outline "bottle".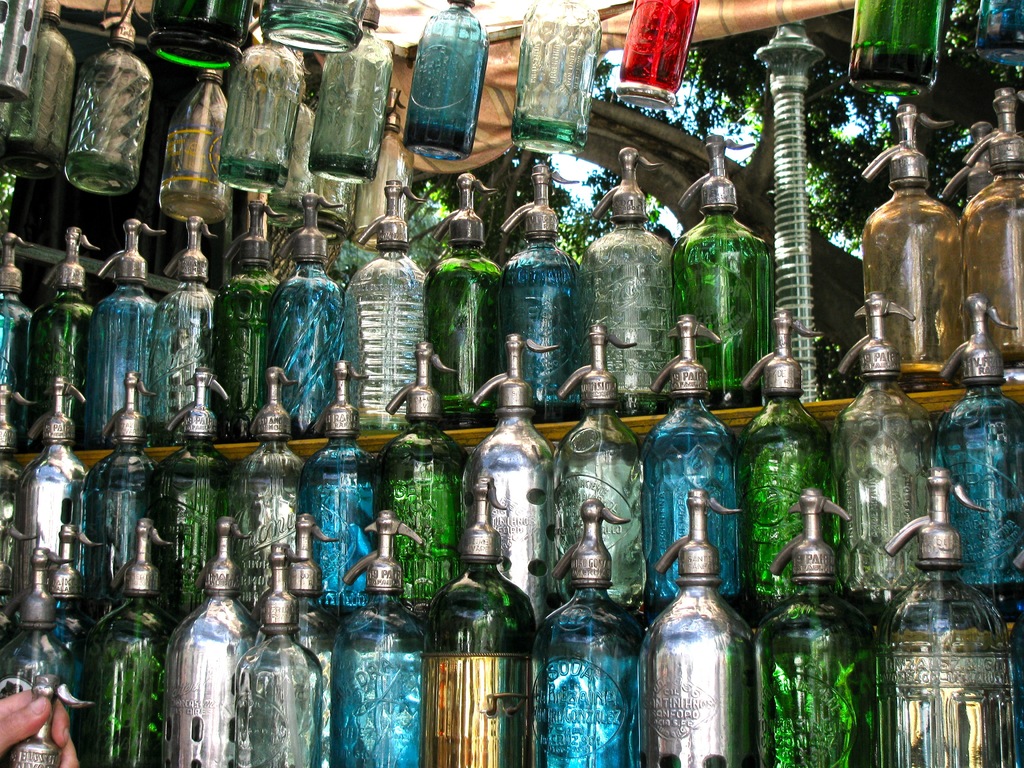
Outline: box(613, 0, 704, 98).
